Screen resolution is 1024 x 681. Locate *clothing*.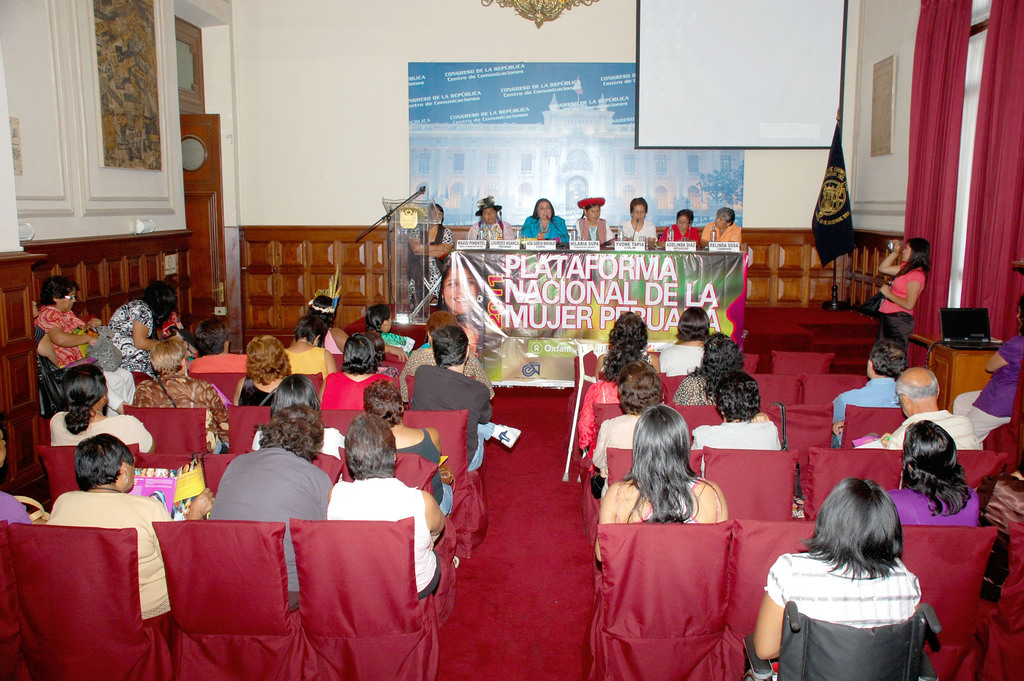
bbox=(409, 364, 493, 474).
